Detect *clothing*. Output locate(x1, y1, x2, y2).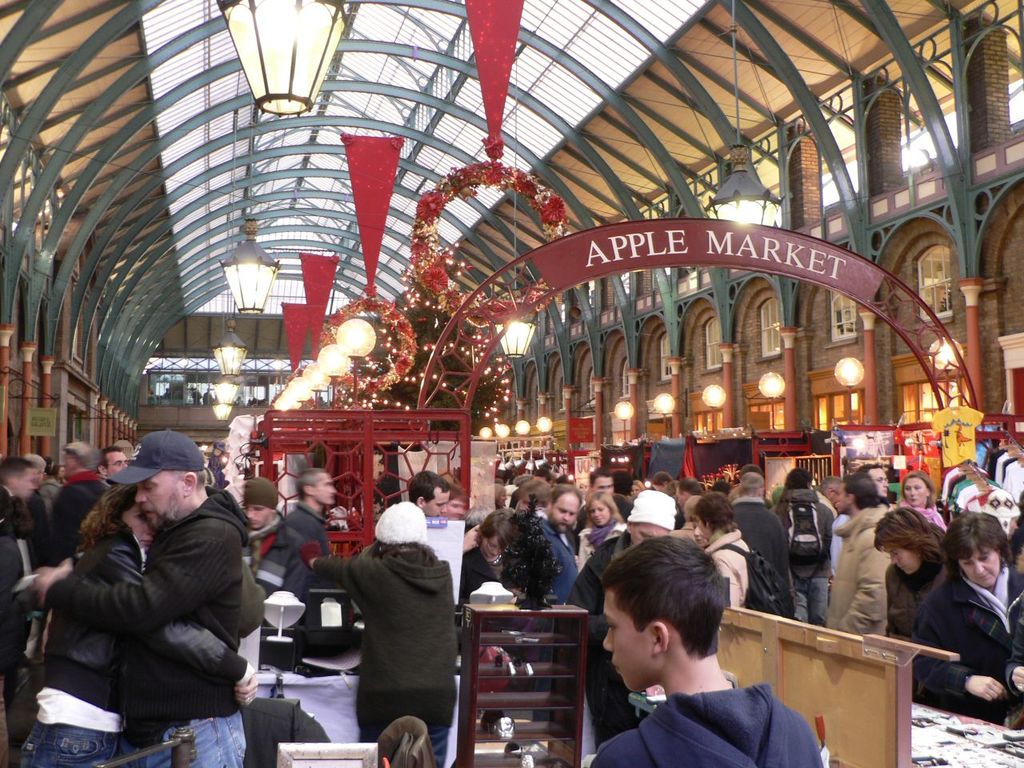
locate(320, 490, 462, 751).
